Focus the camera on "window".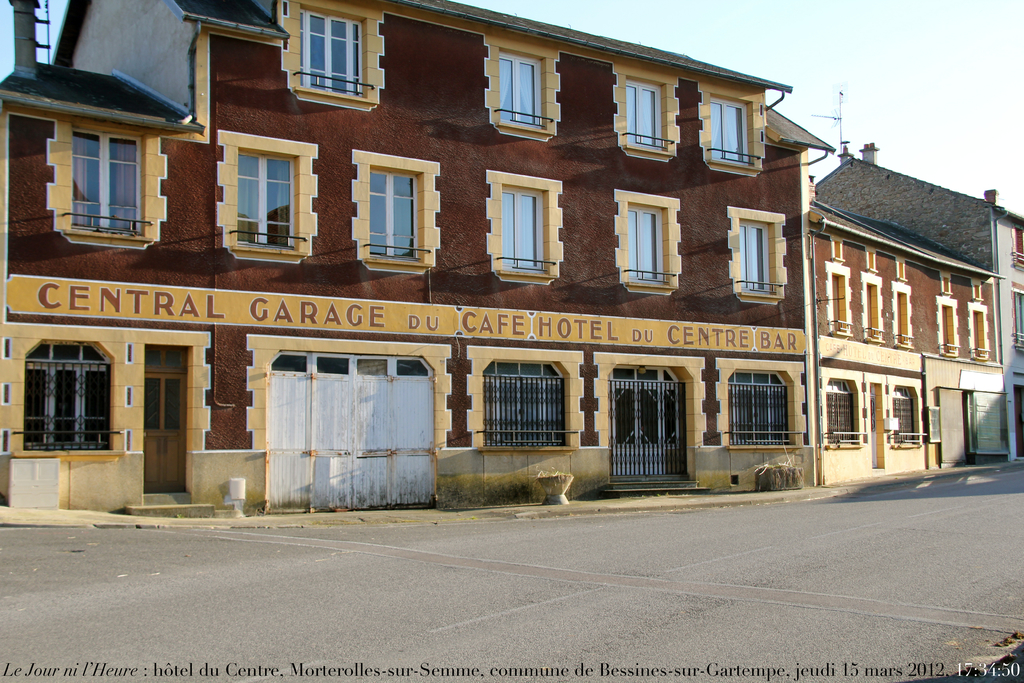
Focus region: bbox=(230, 149, 300, 247).
